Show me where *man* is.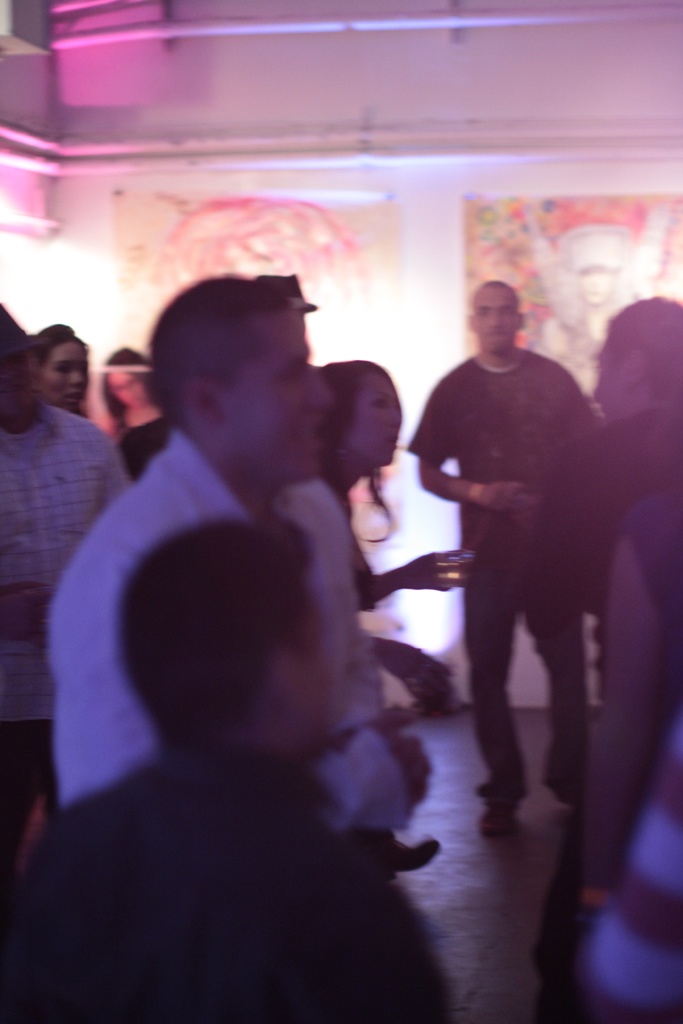
*man* is at <region>0, 305, 144, 831</region>.
